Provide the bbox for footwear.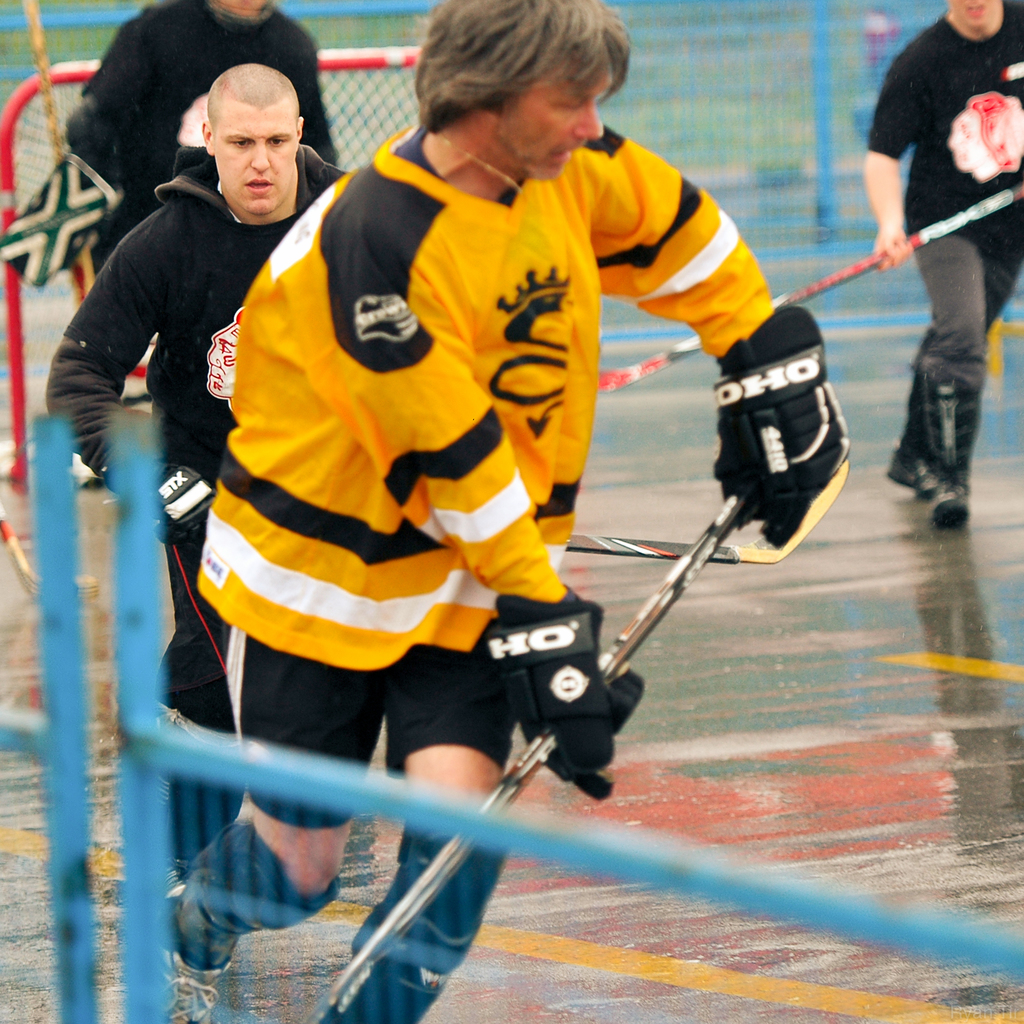
882,431,936,495.
